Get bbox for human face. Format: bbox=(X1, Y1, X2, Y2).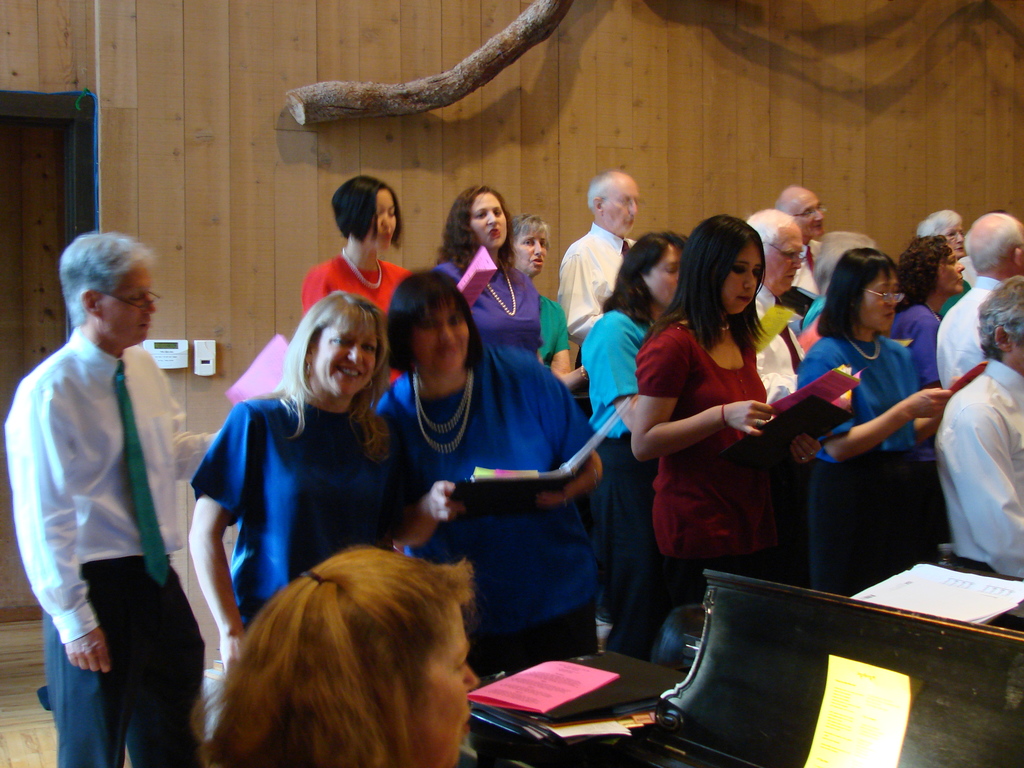
bbox=(99, 262, 153, 348).
